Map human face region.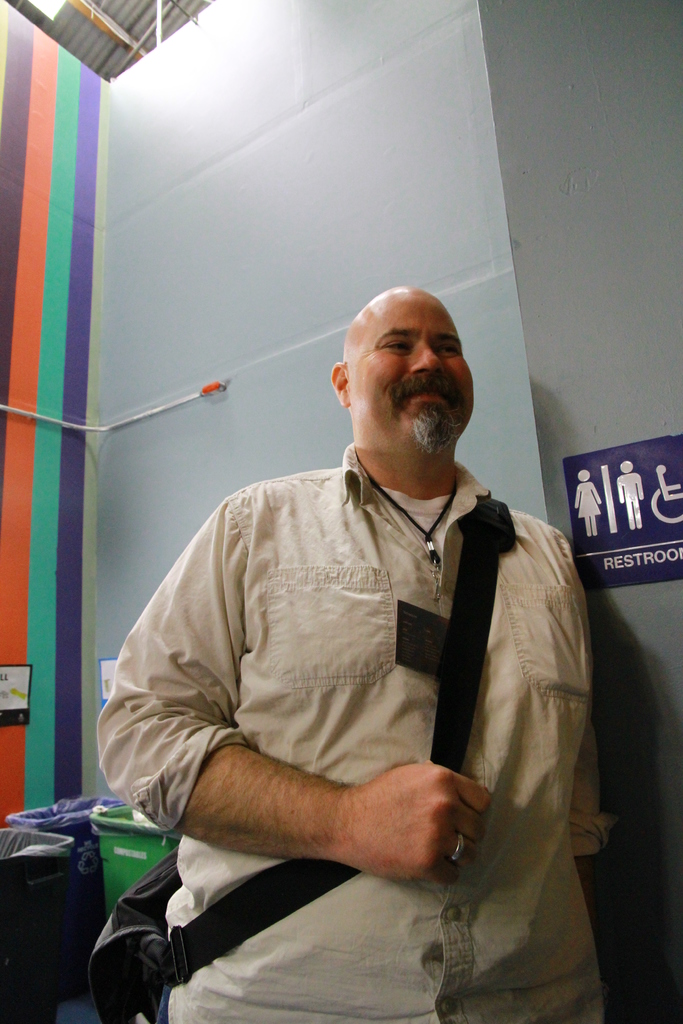
Mapped to box(347, 290, 475, 452).
